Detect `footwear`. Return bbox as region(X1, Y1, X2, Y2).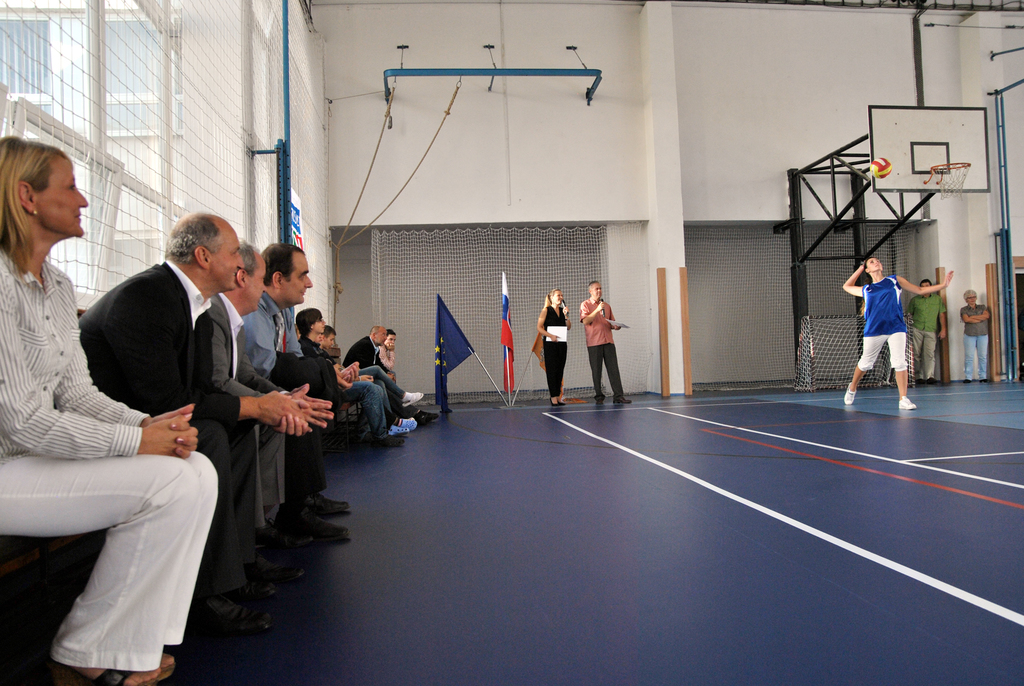
region(189, 605, 259, 632).
